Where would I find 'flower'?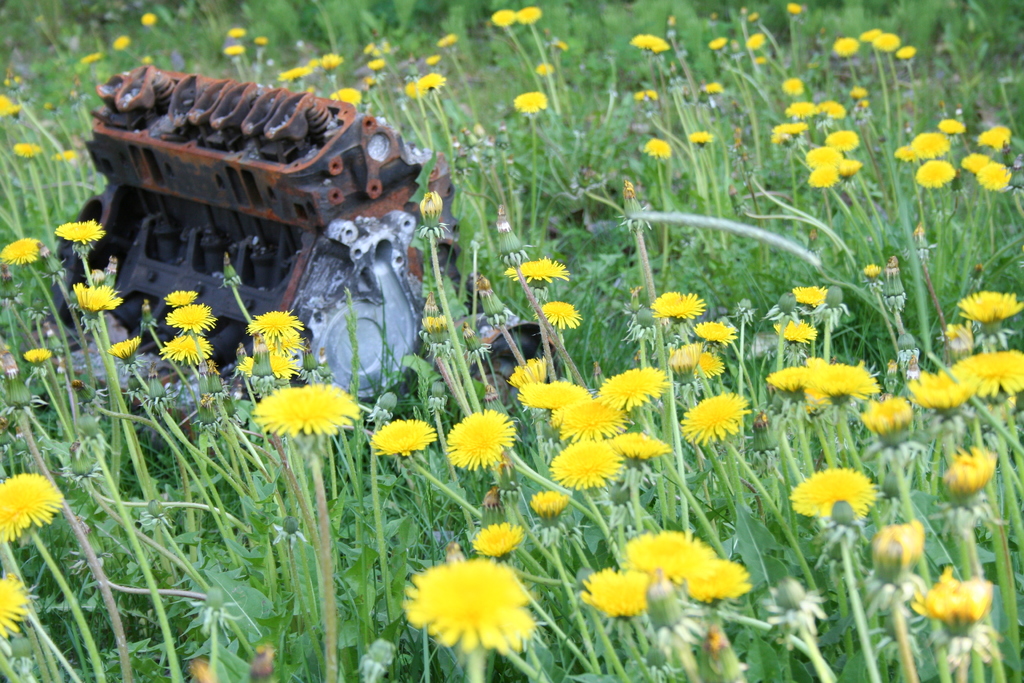
At box(72, 281, 113, 312).
